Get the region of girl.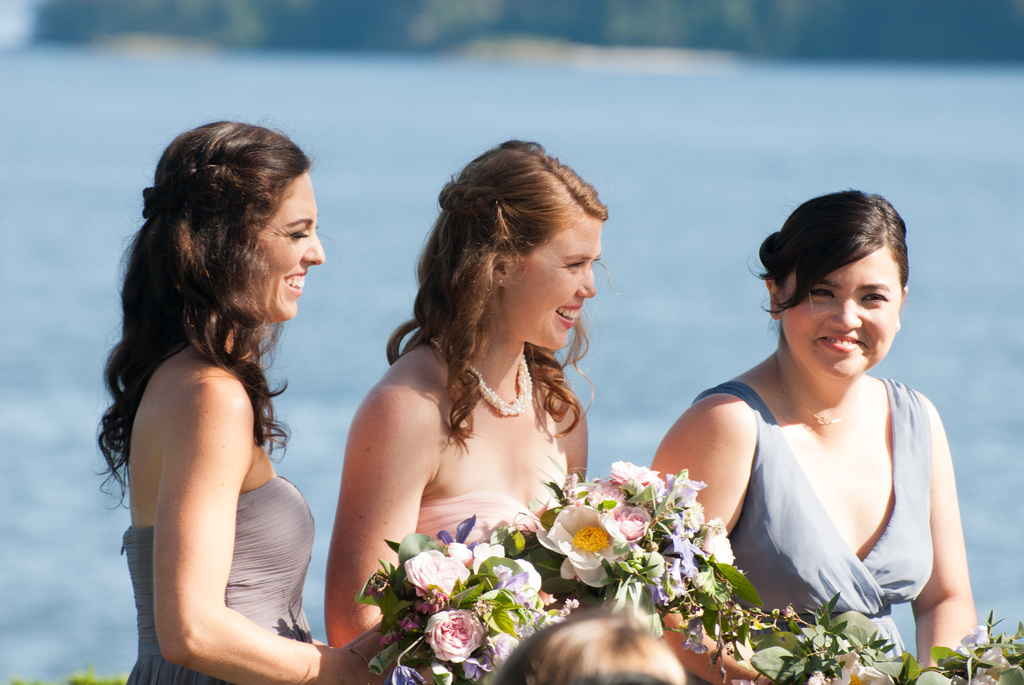
324 142 581 644.
